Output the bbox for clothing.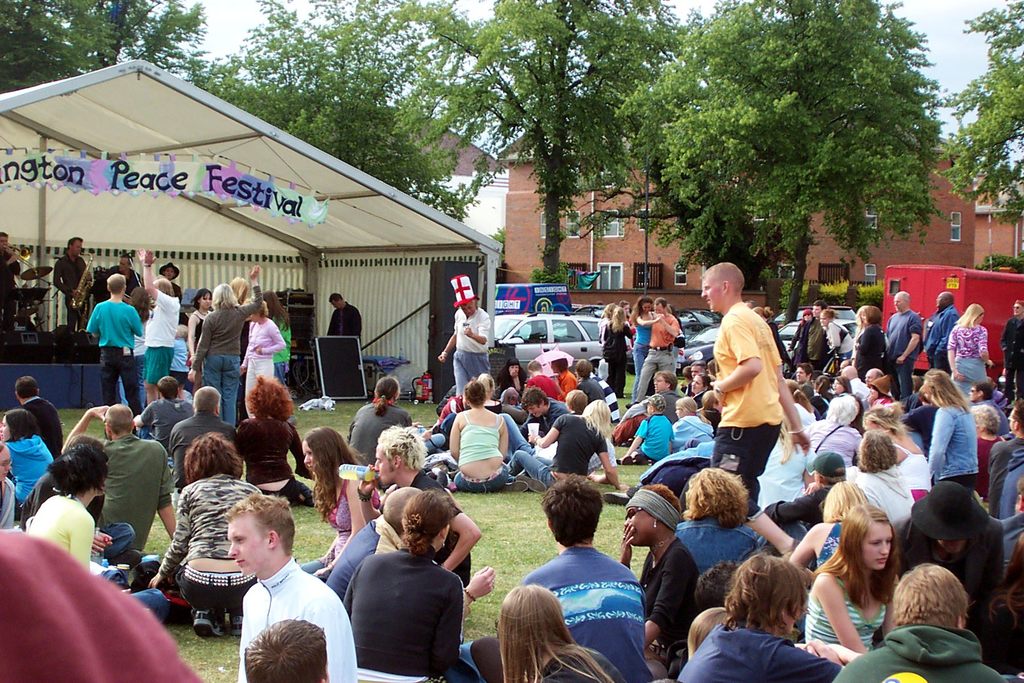
l=808, t=318, r=831, b=373.
